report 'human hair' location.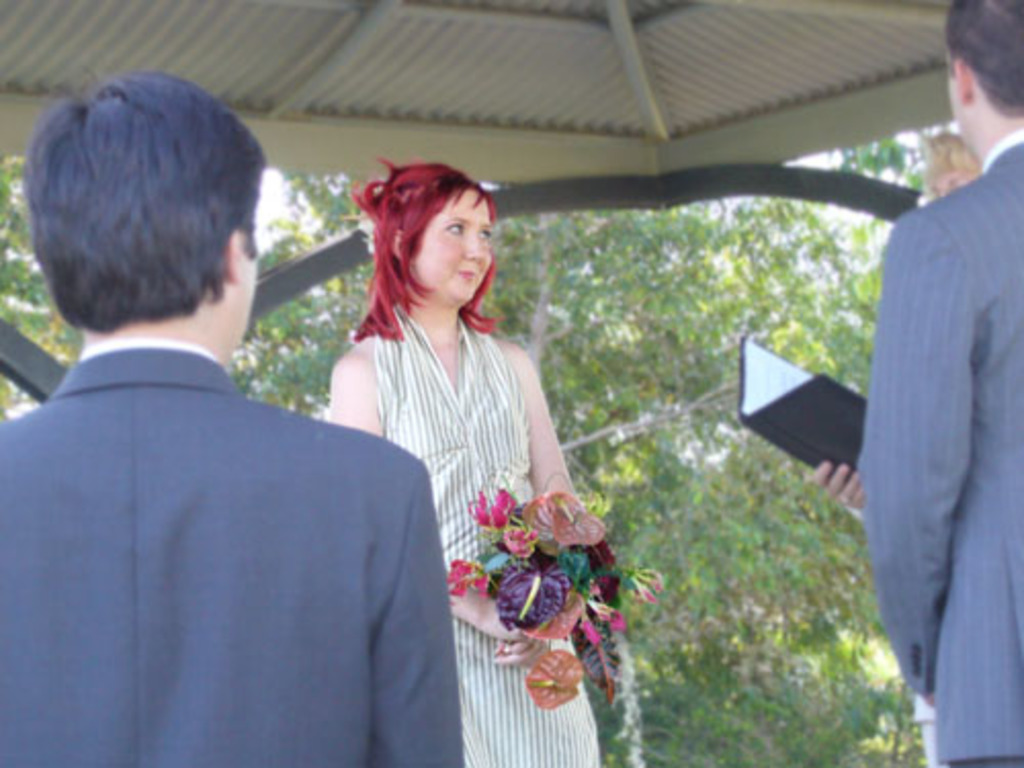
Report: [20, 68, 262, 381].
